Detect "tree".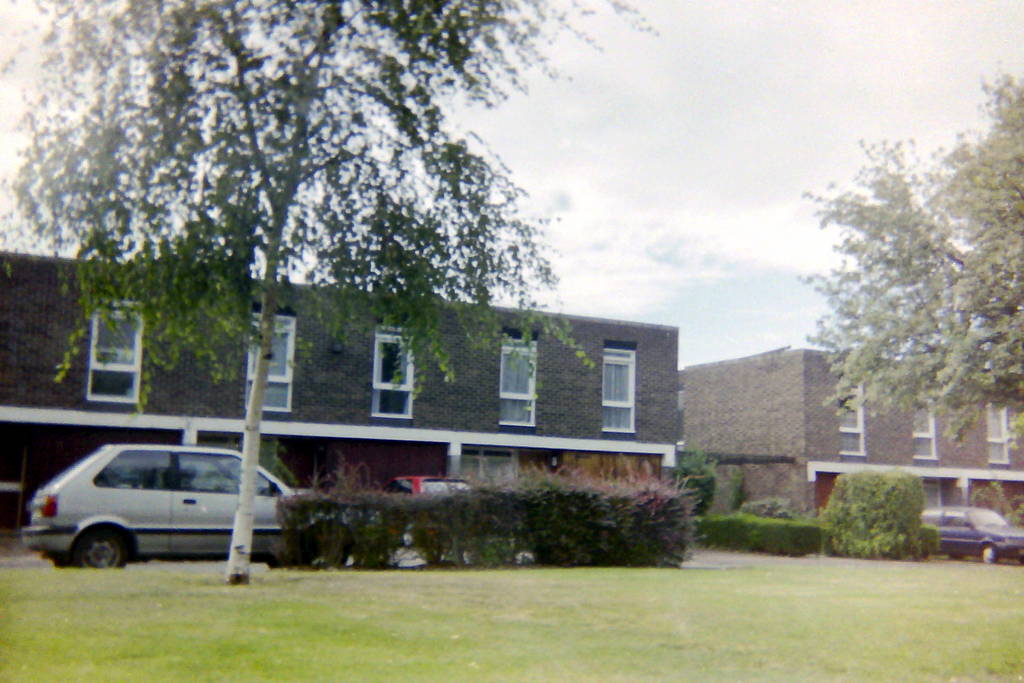
Detected at (left=792, top=56, right=1023, bottom=447).
